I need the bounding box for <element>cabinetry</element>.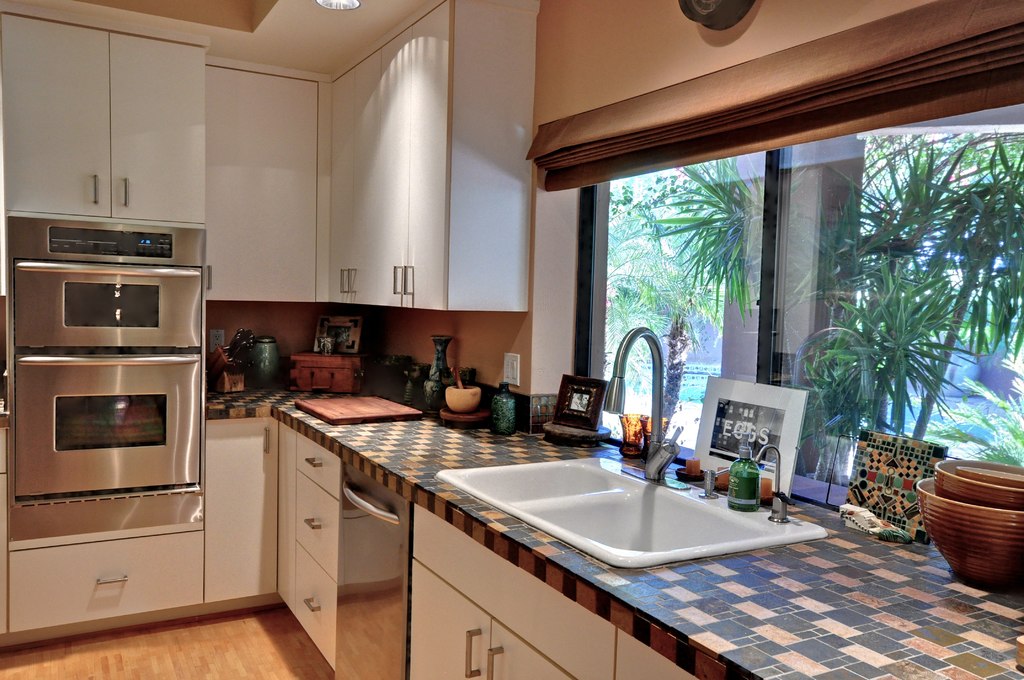
Here it is: 203/65/321/306.
